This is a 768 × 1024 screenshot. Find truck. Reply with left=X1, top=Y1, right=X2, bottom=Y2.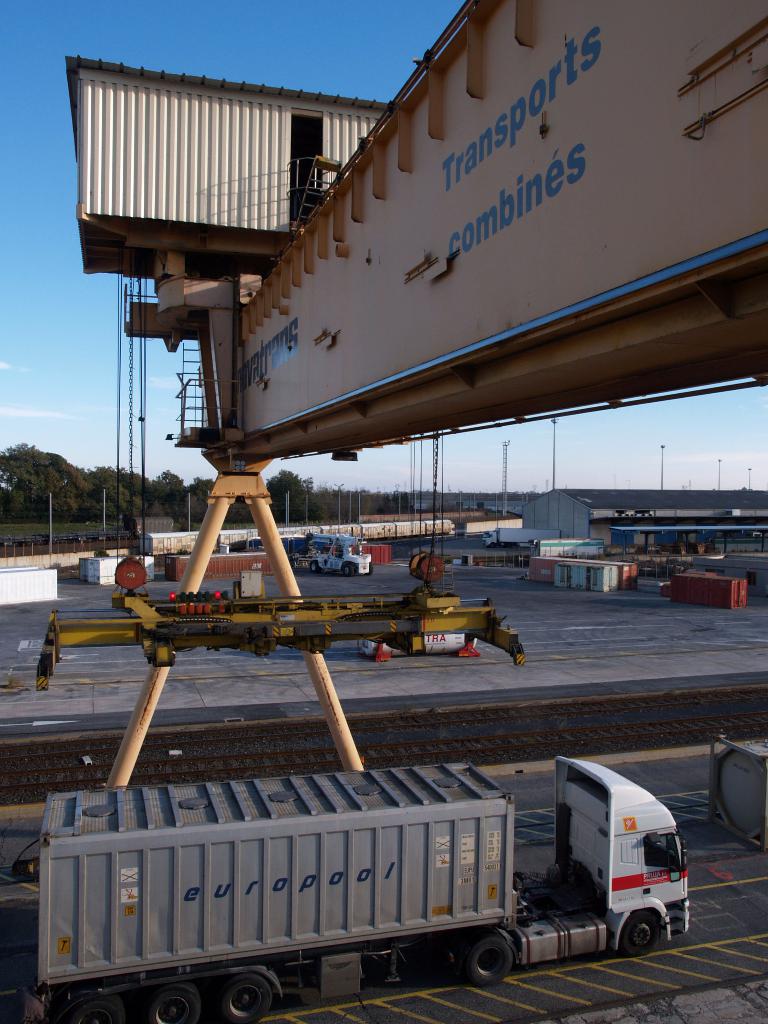
left=113, top=749, right=714, bottom=1002.
